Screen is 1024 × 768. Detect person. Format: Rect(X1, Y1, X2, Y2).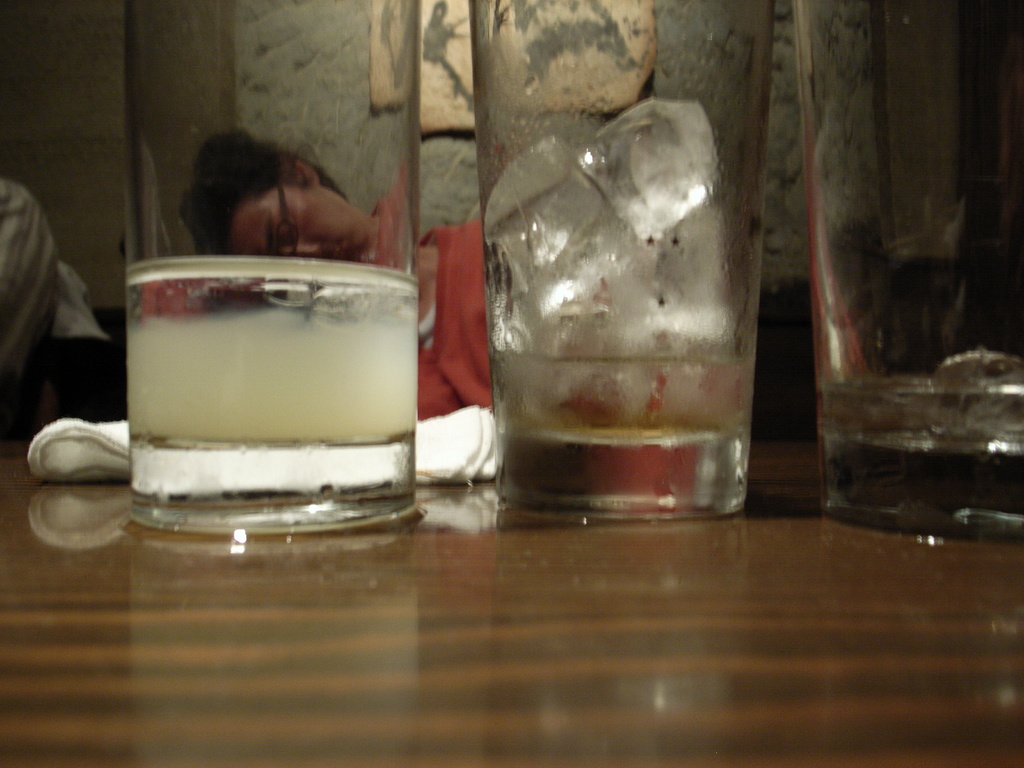
Rect(179, 120, 496, 420).
